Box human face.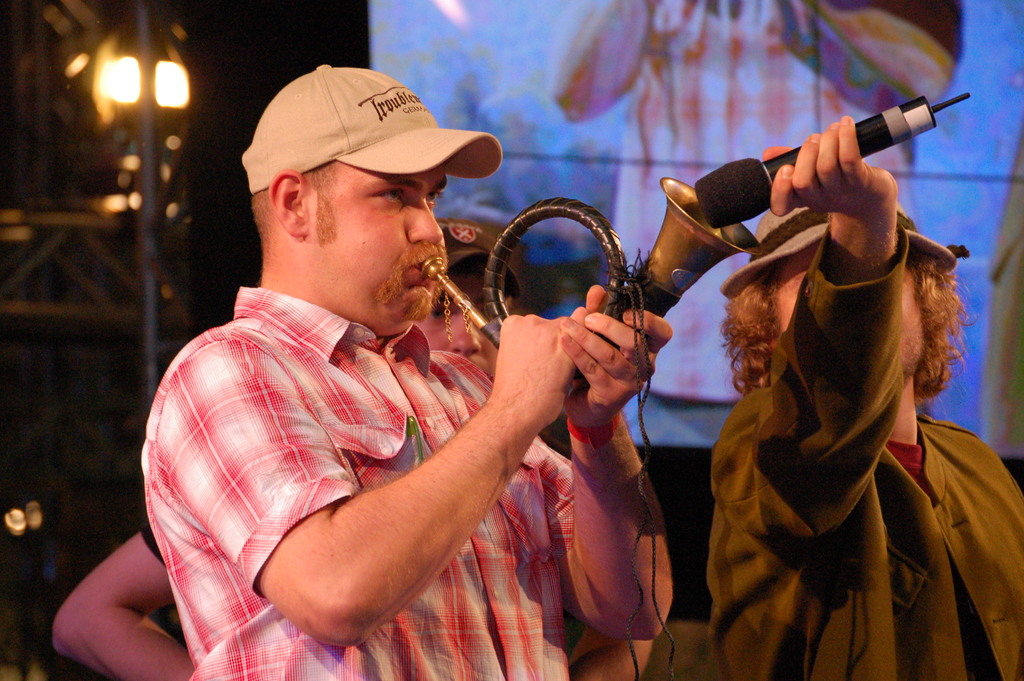
x1=420 y1=277 x2=506 y2=374.
